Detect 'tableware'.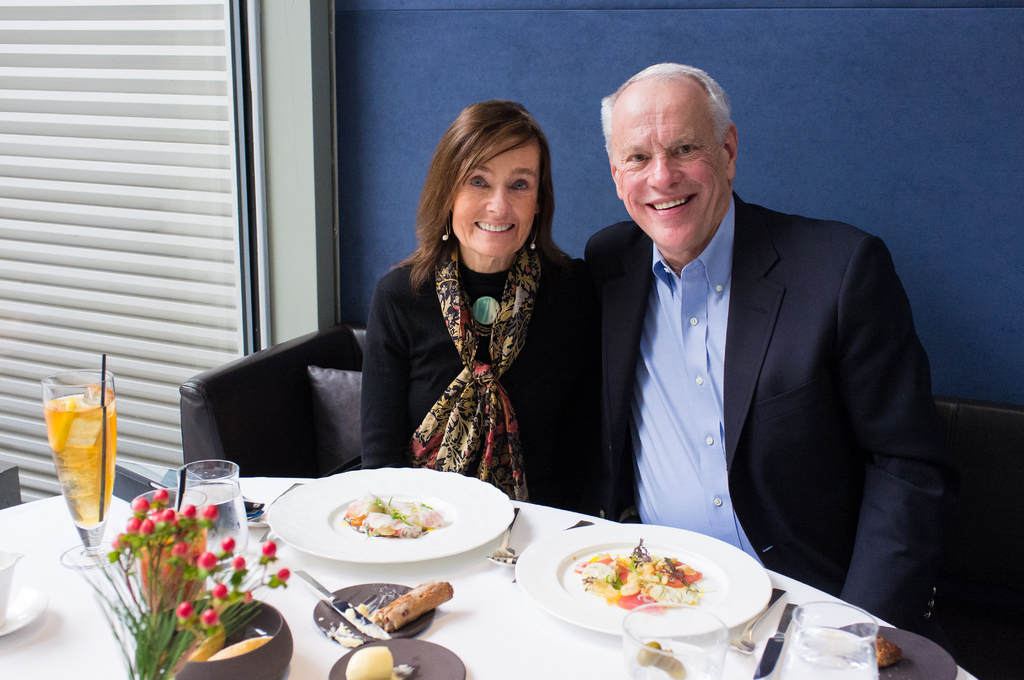
Detected at [left=54, top=365, right=125, bottom=570].
